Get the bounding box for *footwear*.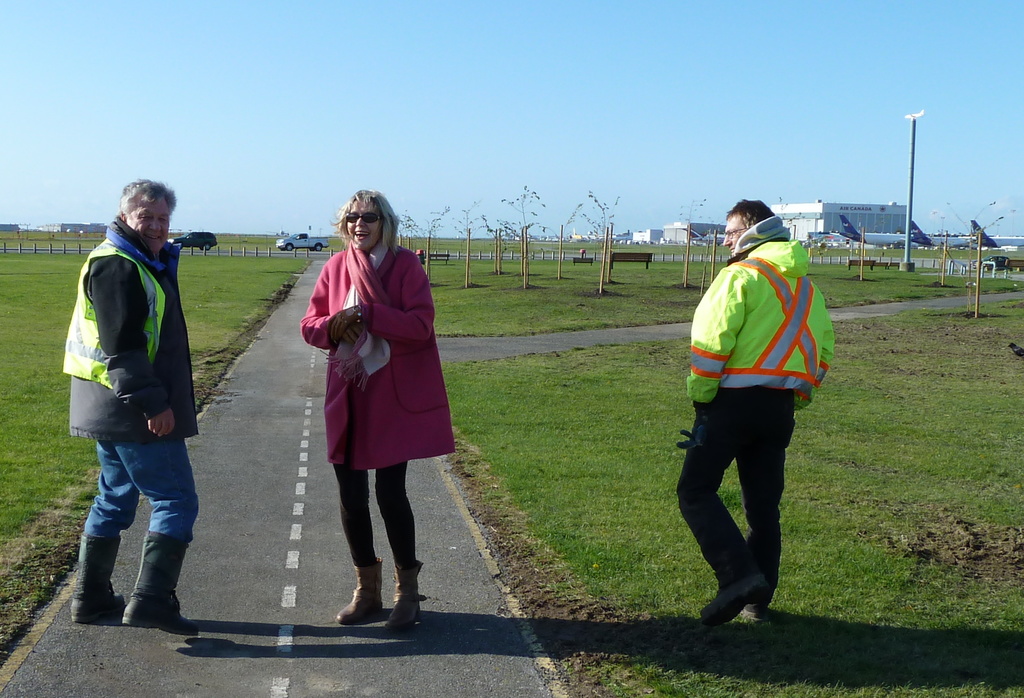
740 571 776 621.
